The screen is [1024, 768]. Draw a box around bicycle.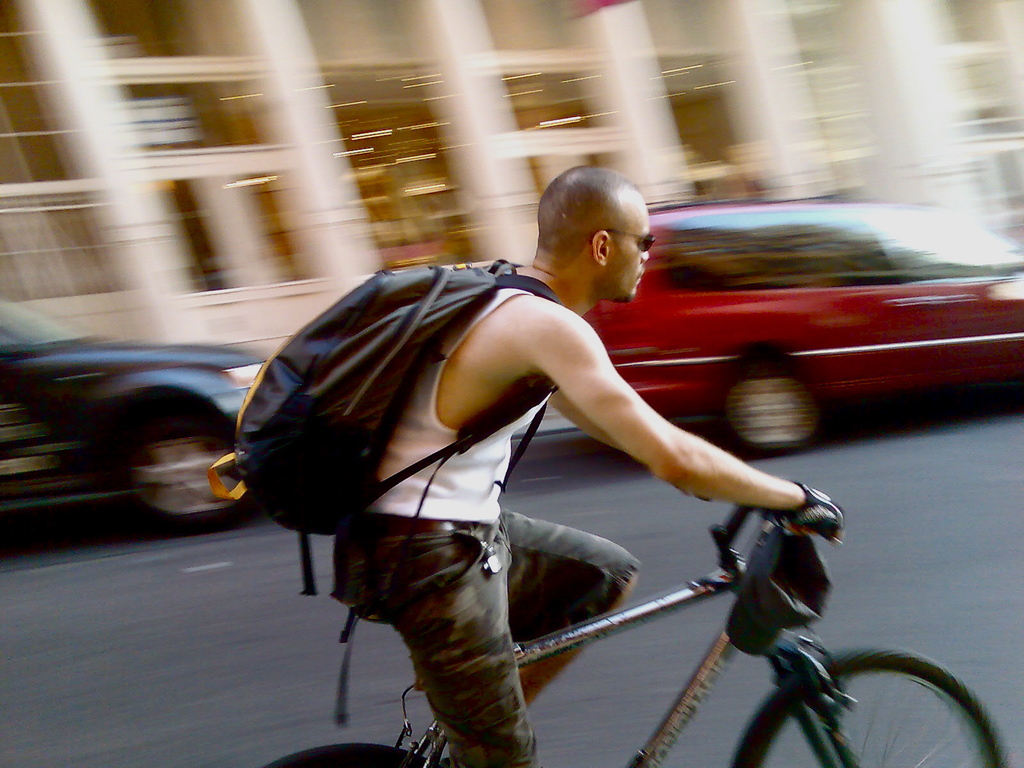
[530,454,994,756].
